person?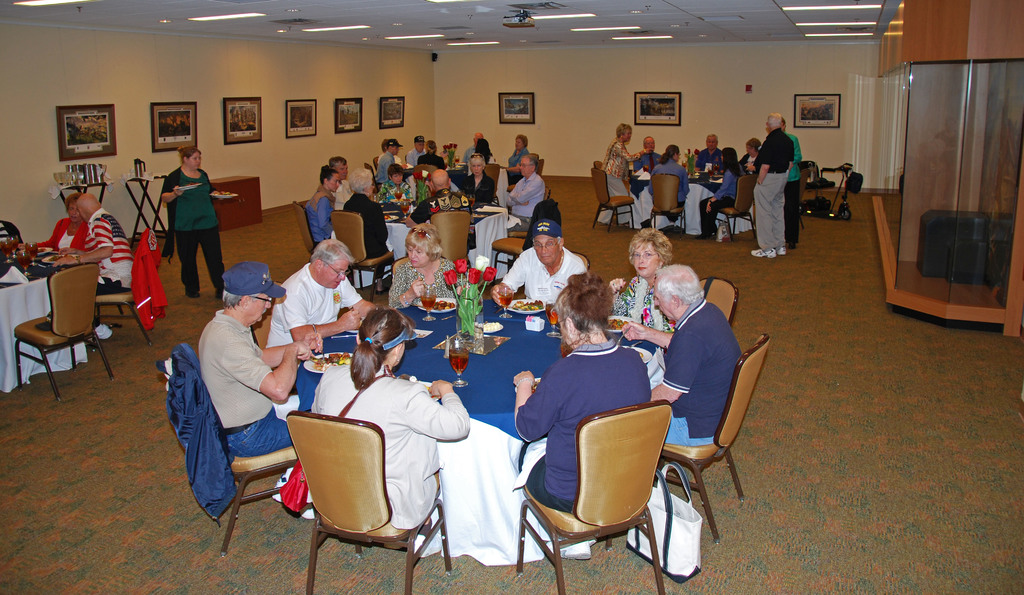
<region>304, 304, 477, 530</region>
